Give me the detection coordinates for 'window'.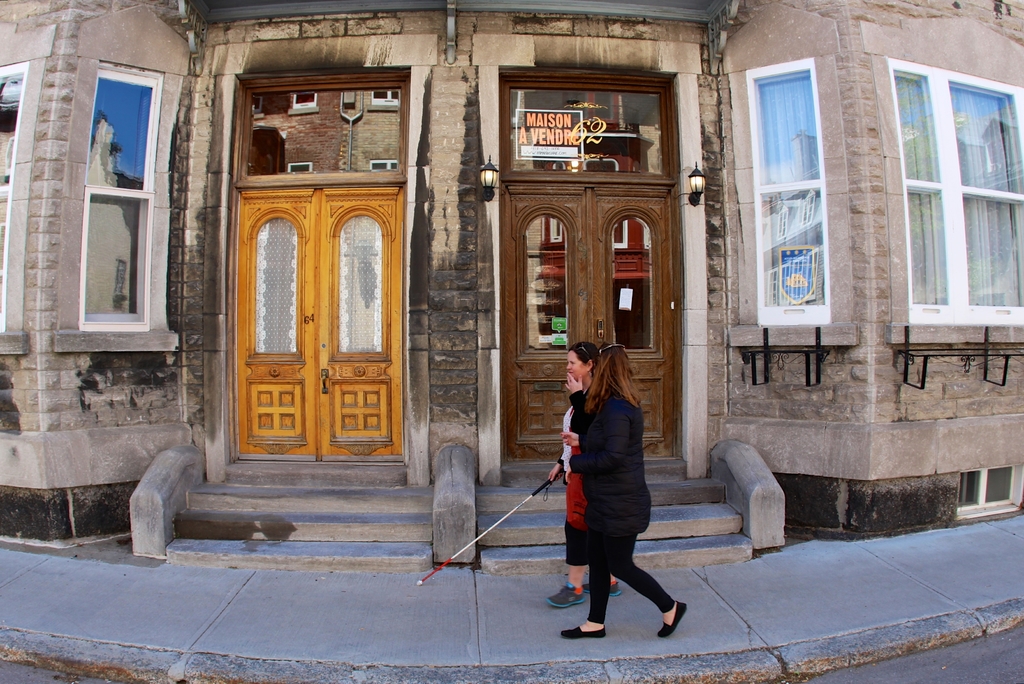
[x1=886, y1=61, x2=1023, y2=325].
